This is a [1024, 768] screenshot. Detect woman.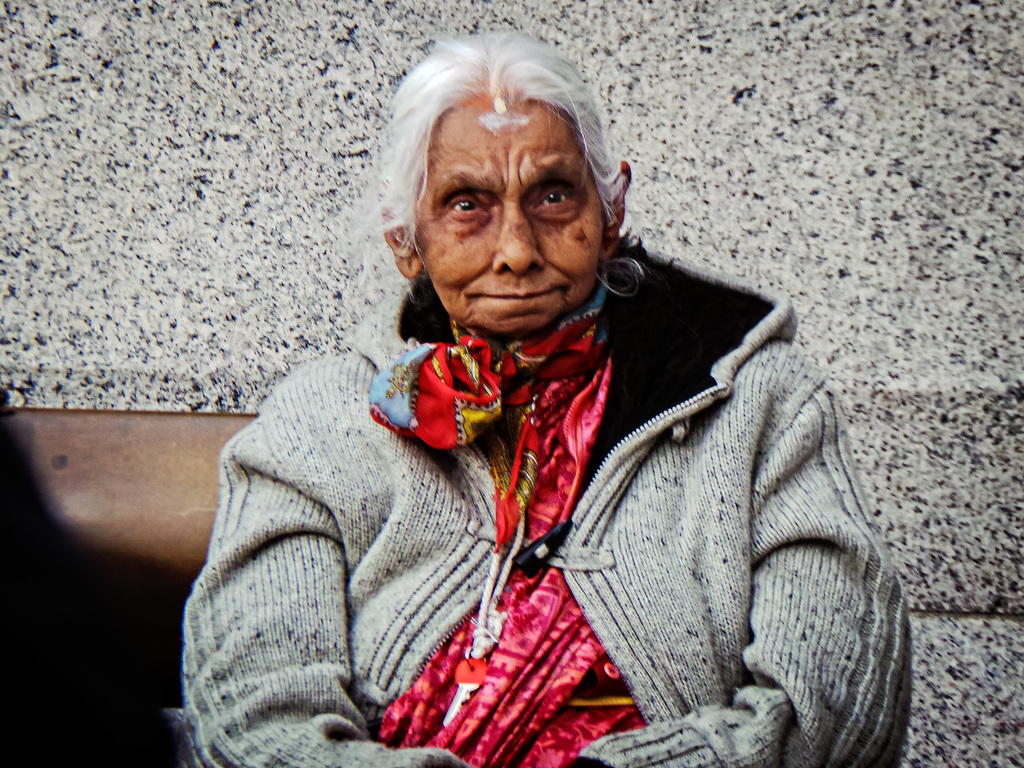
(176,56,906,743).
